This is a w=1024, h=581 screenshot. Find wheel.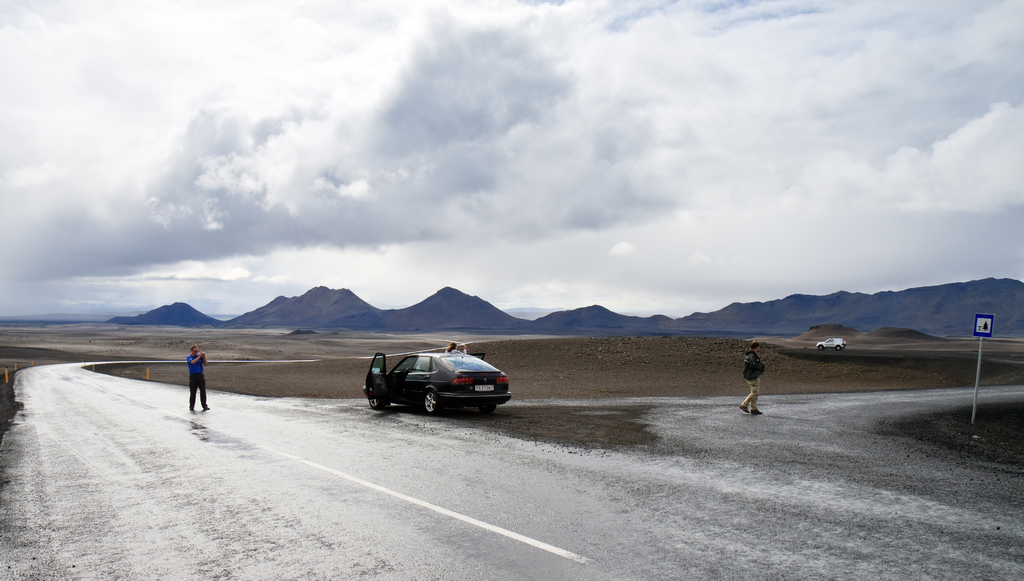
Bounding box: crop(423, 389, 437, 411).
